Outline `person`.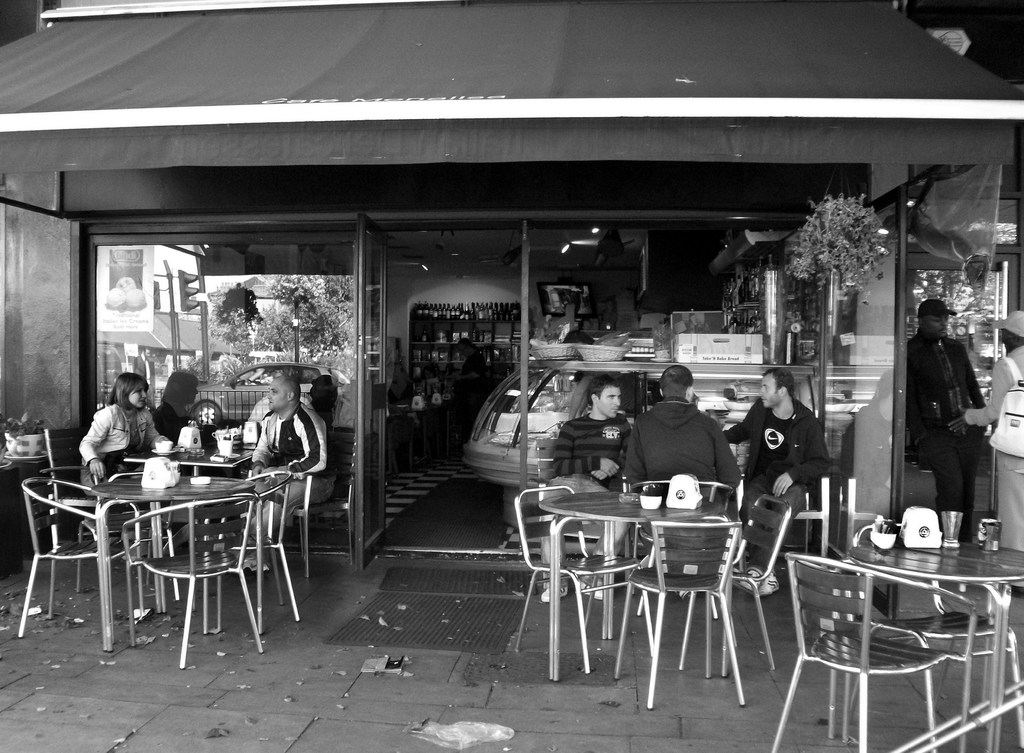
Outline: <box>717,367,828,606</box>.
